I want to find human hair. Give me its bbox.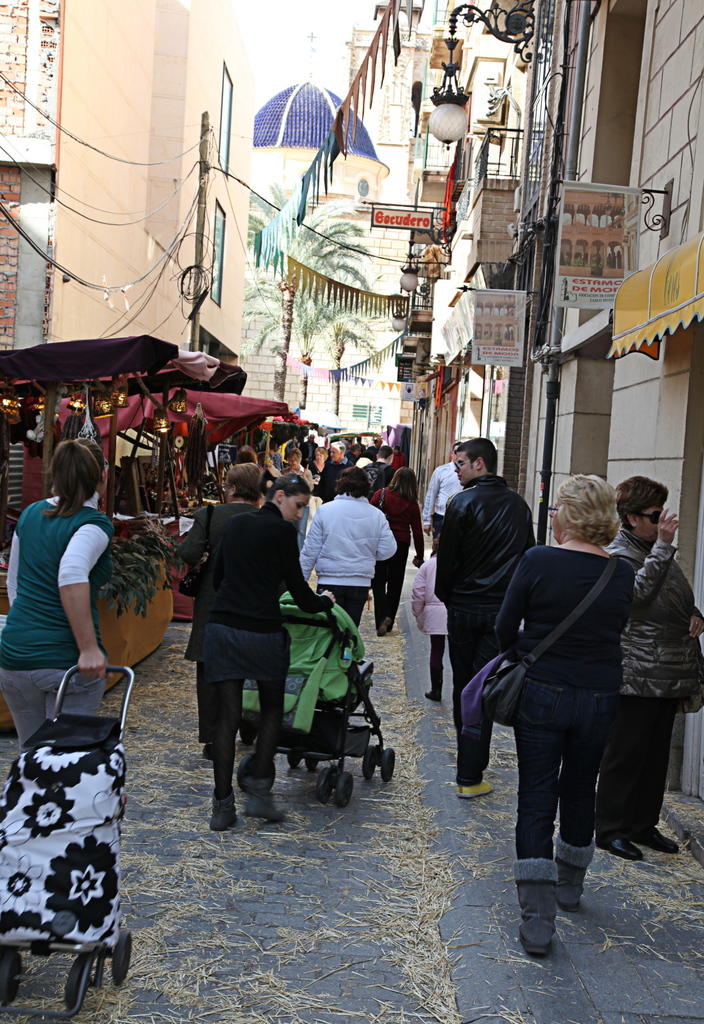
[left=28, top=436, right=99, bottom=526].
